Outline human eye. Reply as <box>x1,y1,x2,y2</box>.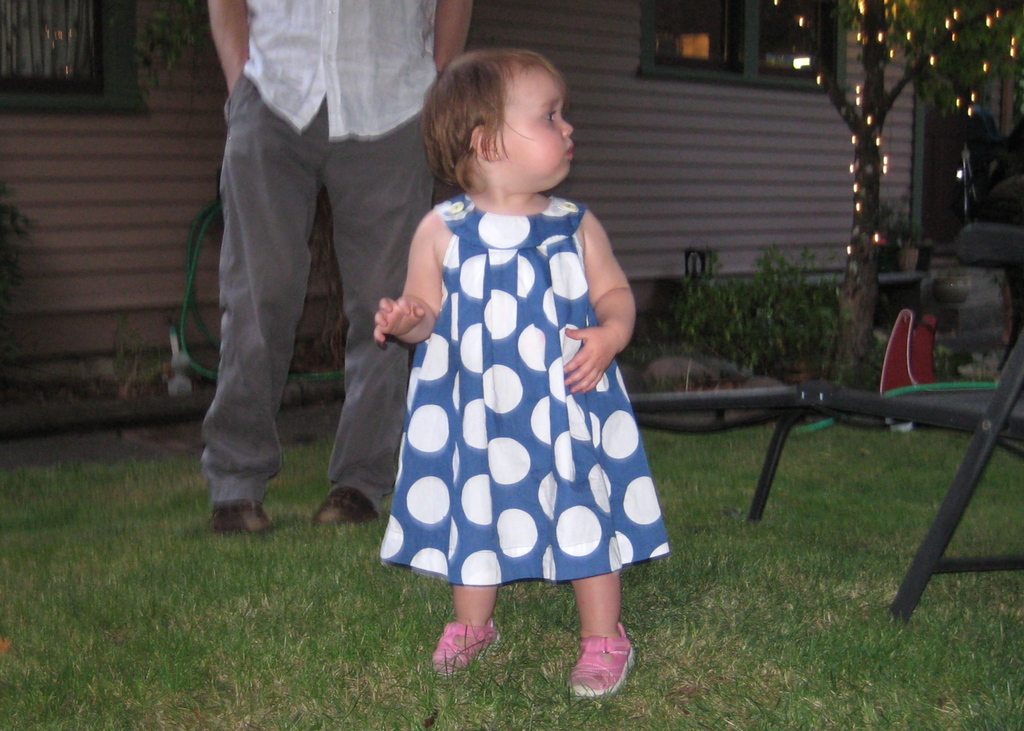
<box>536,104,557,127</box>.
